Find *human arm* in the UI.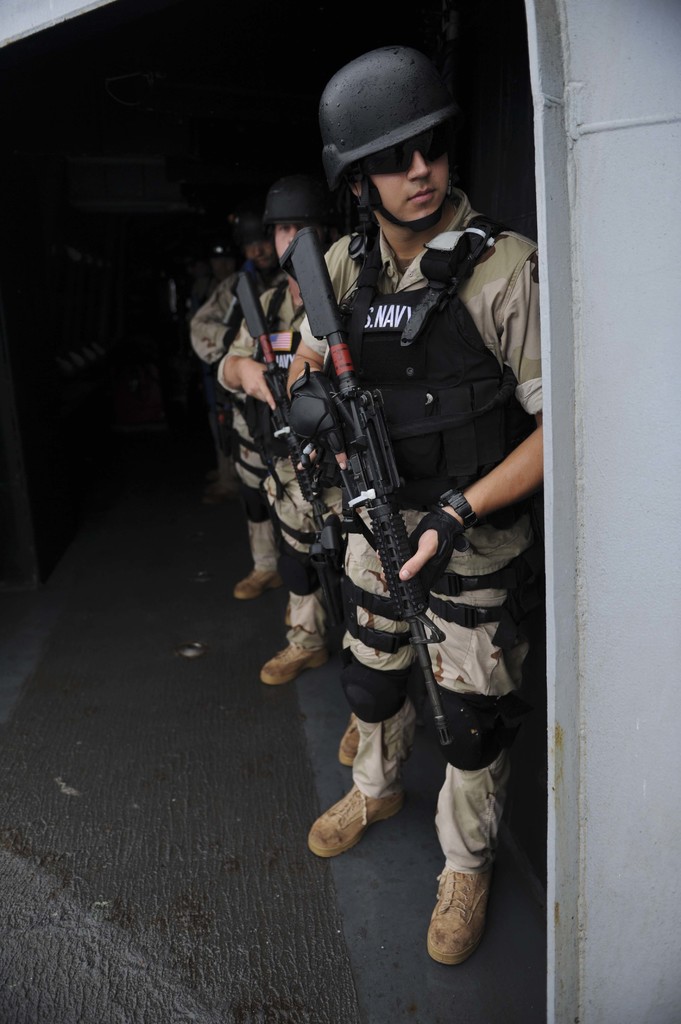
UI element at pyautogui.locateOnScreen(212, 287, 270, 410).
